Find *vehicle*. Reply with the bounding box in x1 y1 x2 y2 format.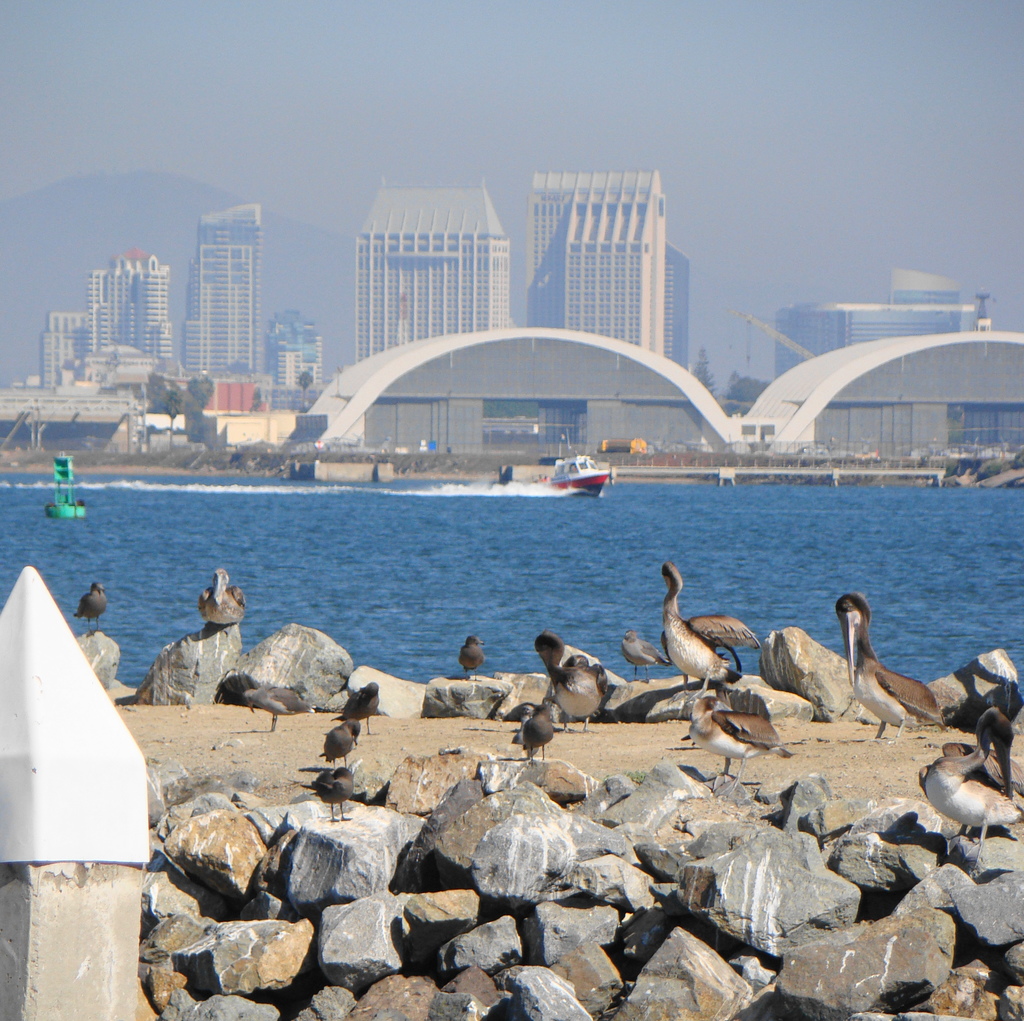
529 438 609 501.
